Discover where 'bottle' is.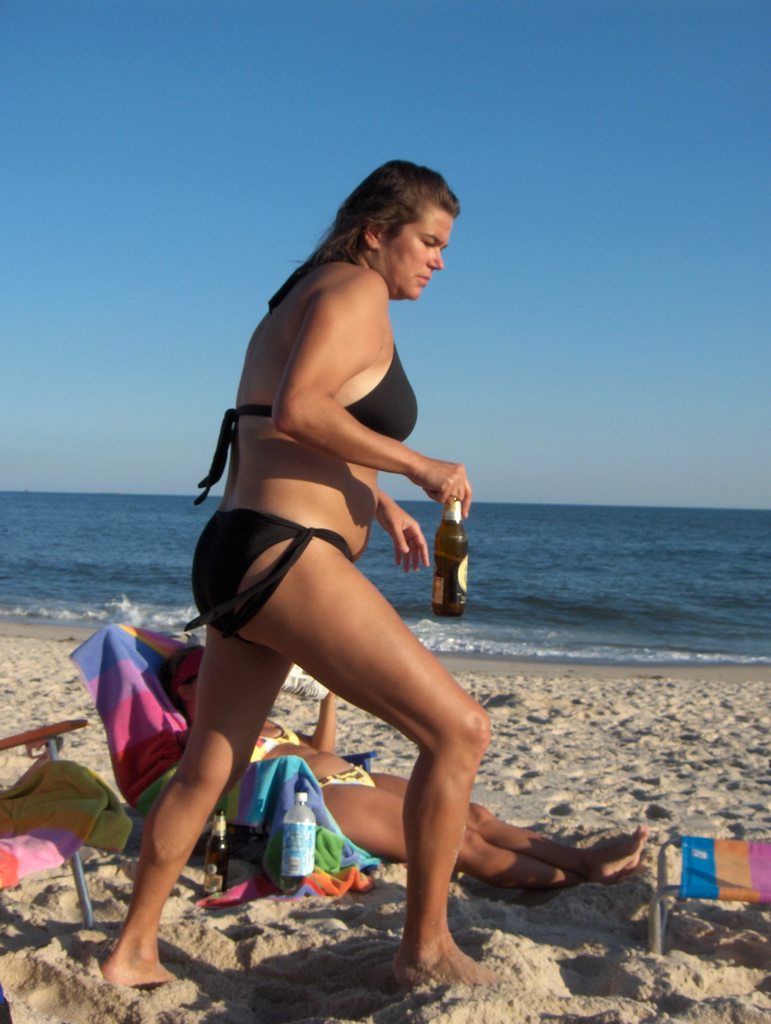
Discovered at <box>426,486,463,619</box>.
